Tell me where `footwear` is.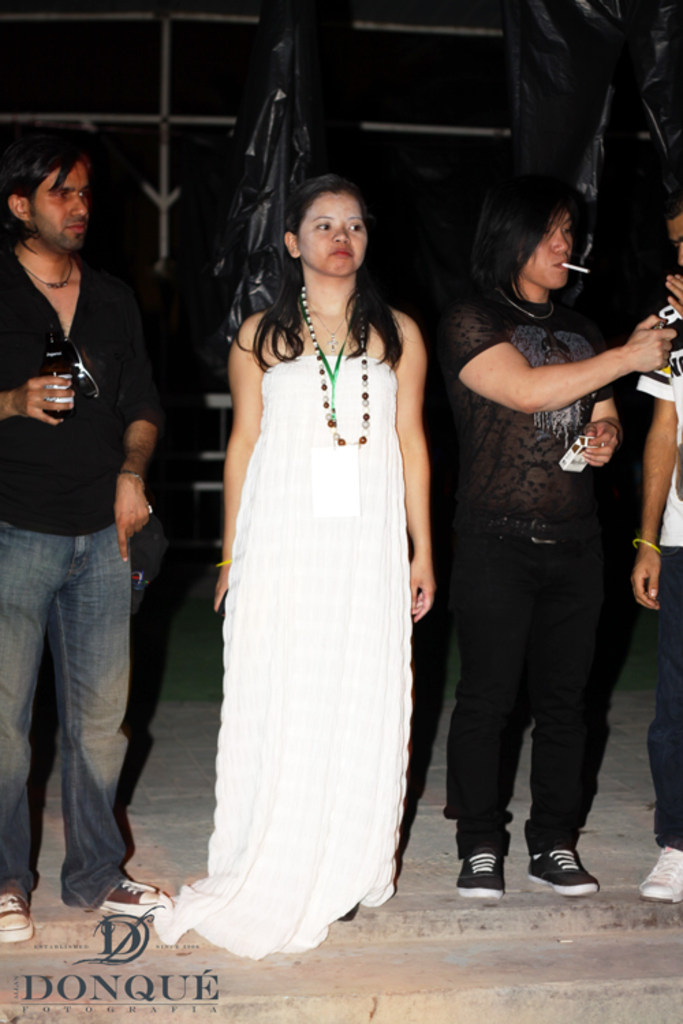
`footwear` is at {"left": 449, "top": 847, "right": 505, "bottom": 900}.
